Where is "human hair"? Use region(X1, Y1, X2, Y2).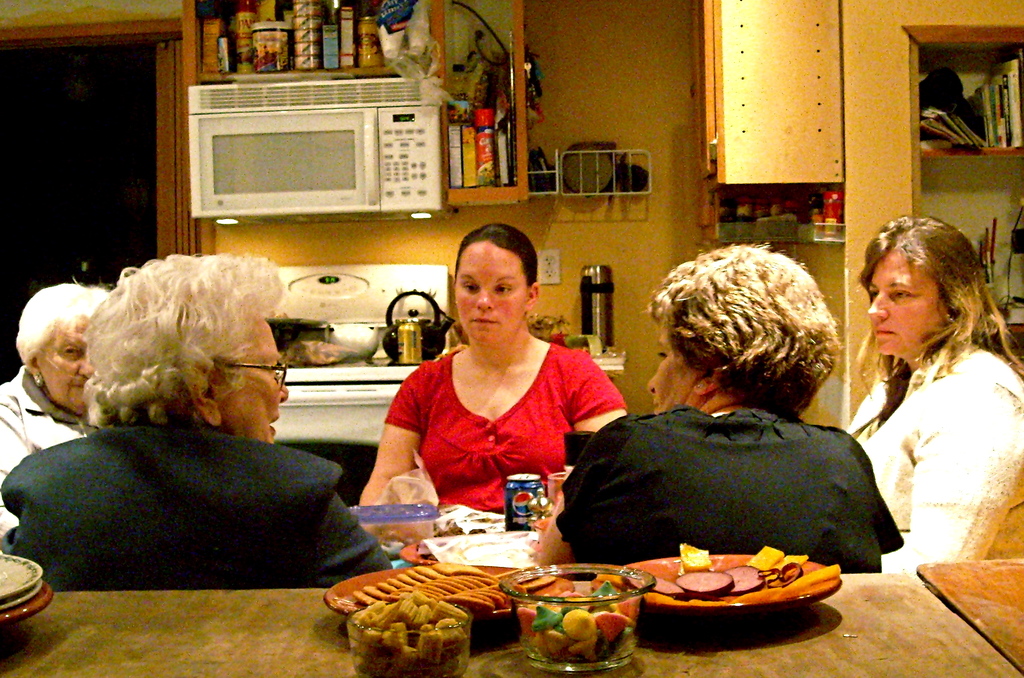
region(69, 252, 304, 462).
